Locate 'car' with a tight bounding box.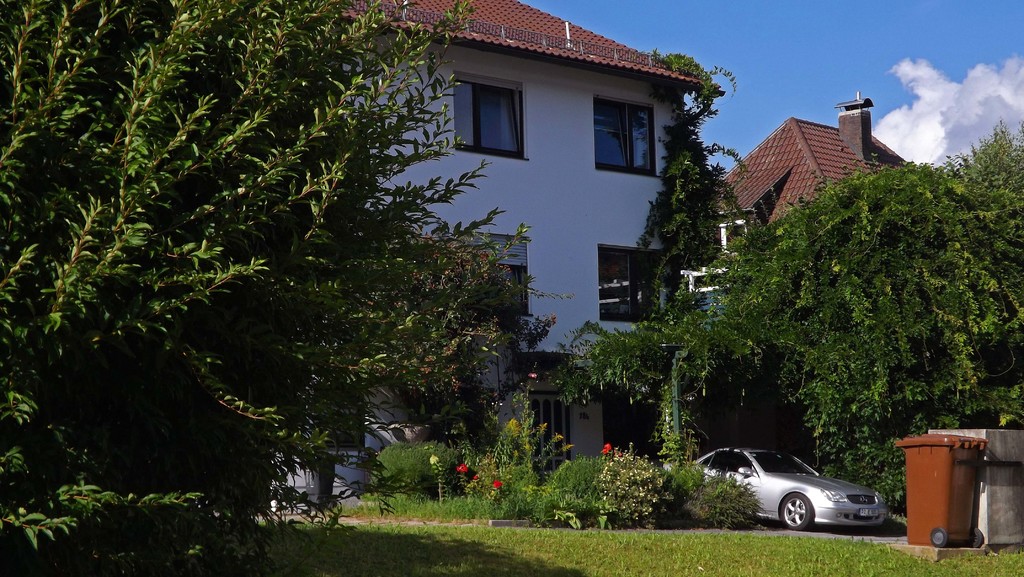
[left=692, top=442, right=886, bottom=530].
